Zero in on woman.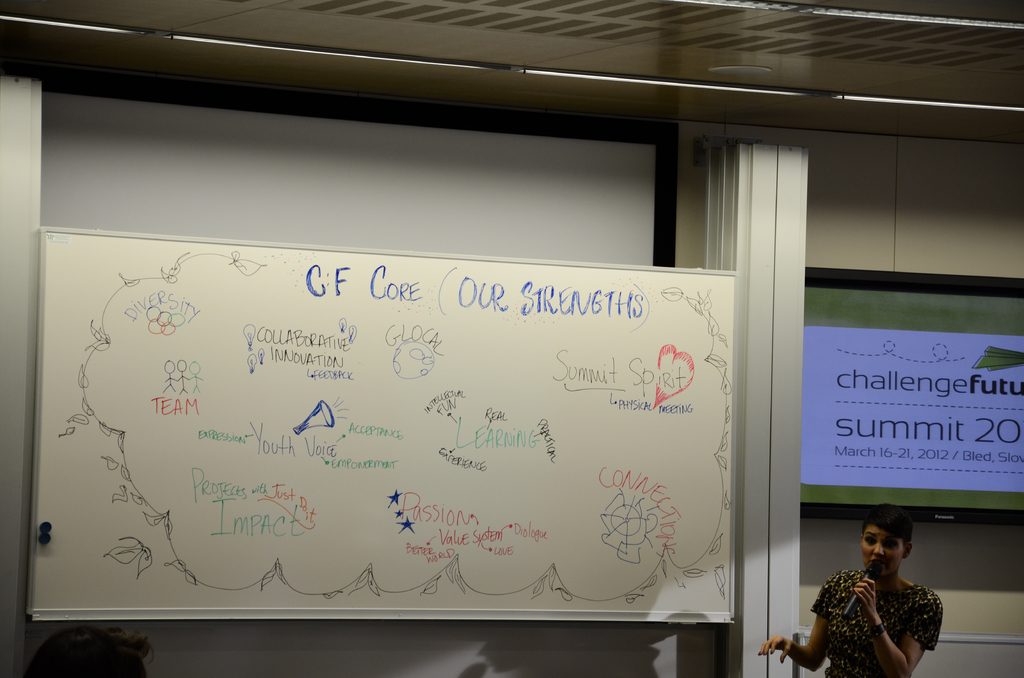
Zeroed in: pyautogui.locateOnScreen(756, 503, 942, 677).
